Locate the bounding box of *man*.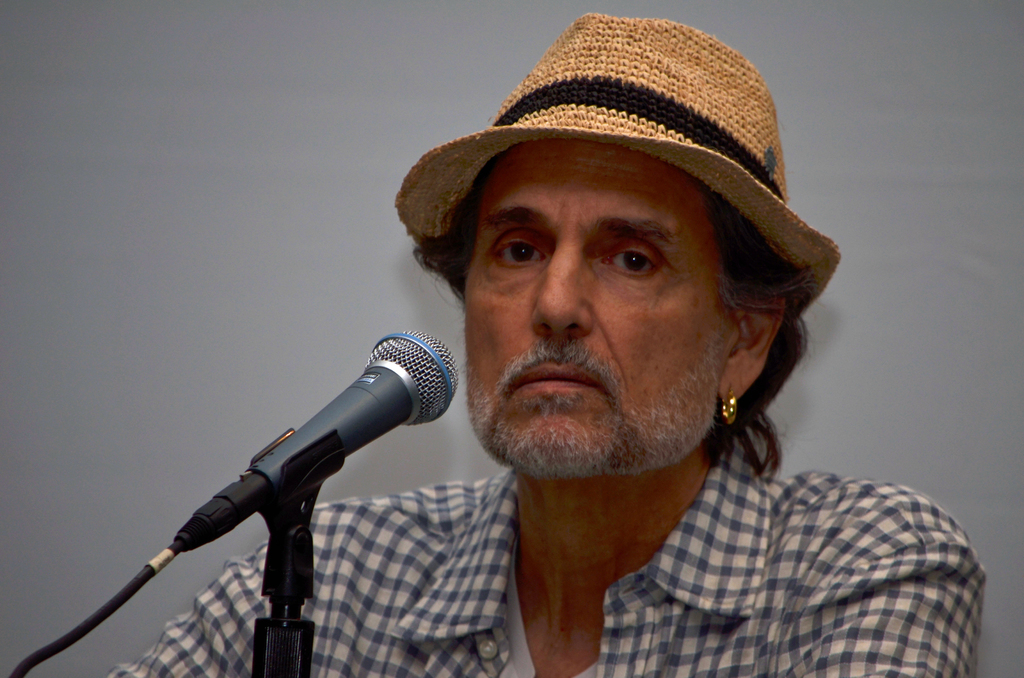
Bounding box: 103, 10, 980, 677.
